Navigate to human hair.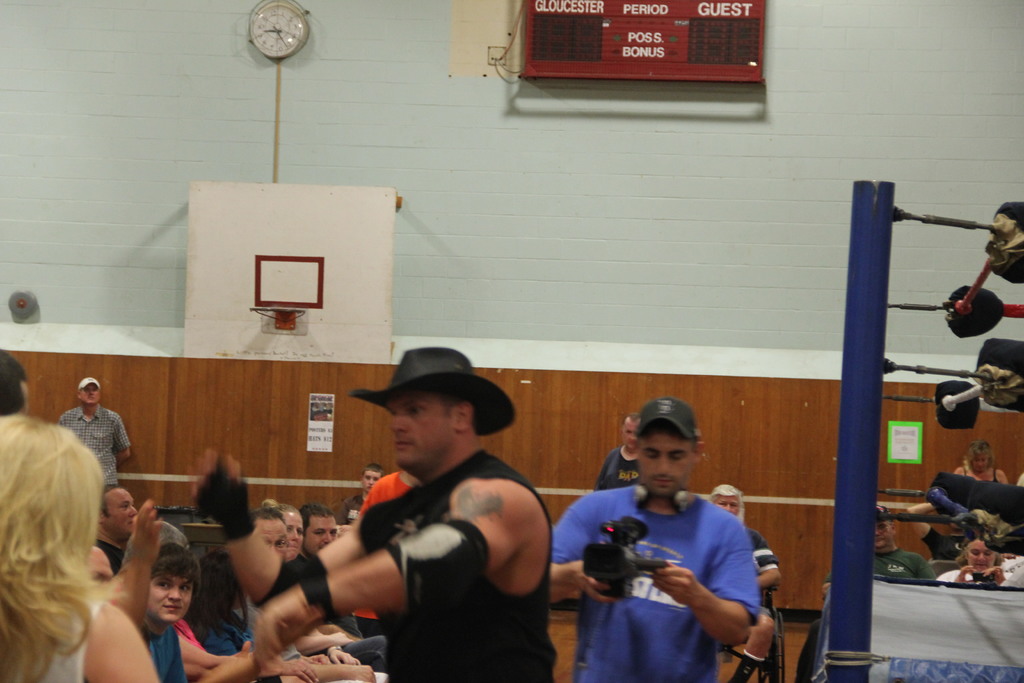
Navigation target: region(952, 534, 1000, 570).
